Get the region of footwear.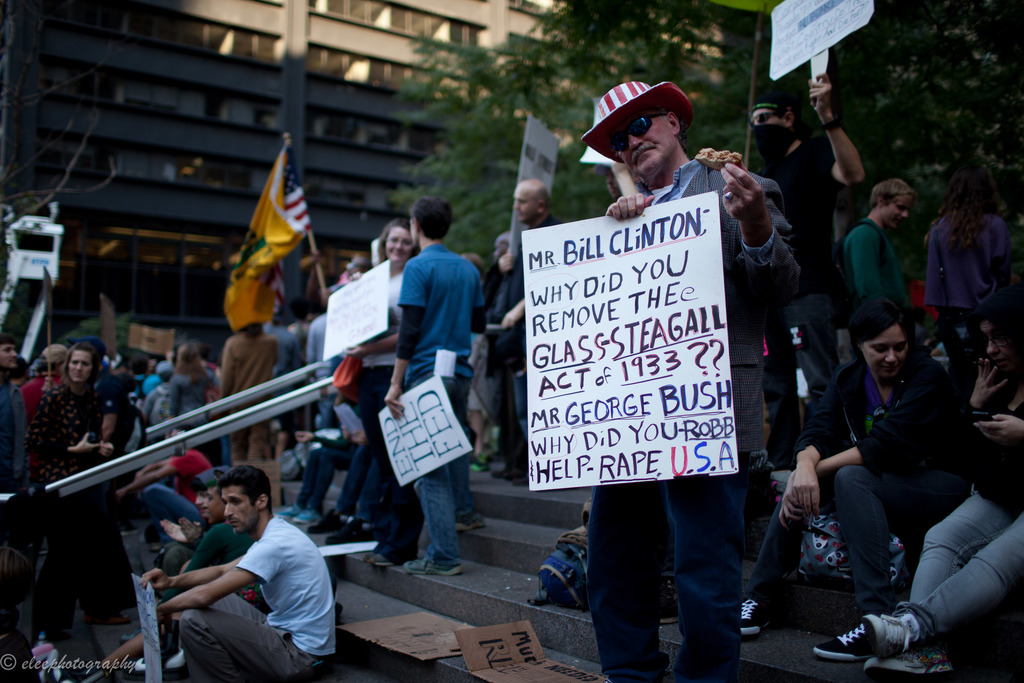
select_region(815, 614, 888, 659).
